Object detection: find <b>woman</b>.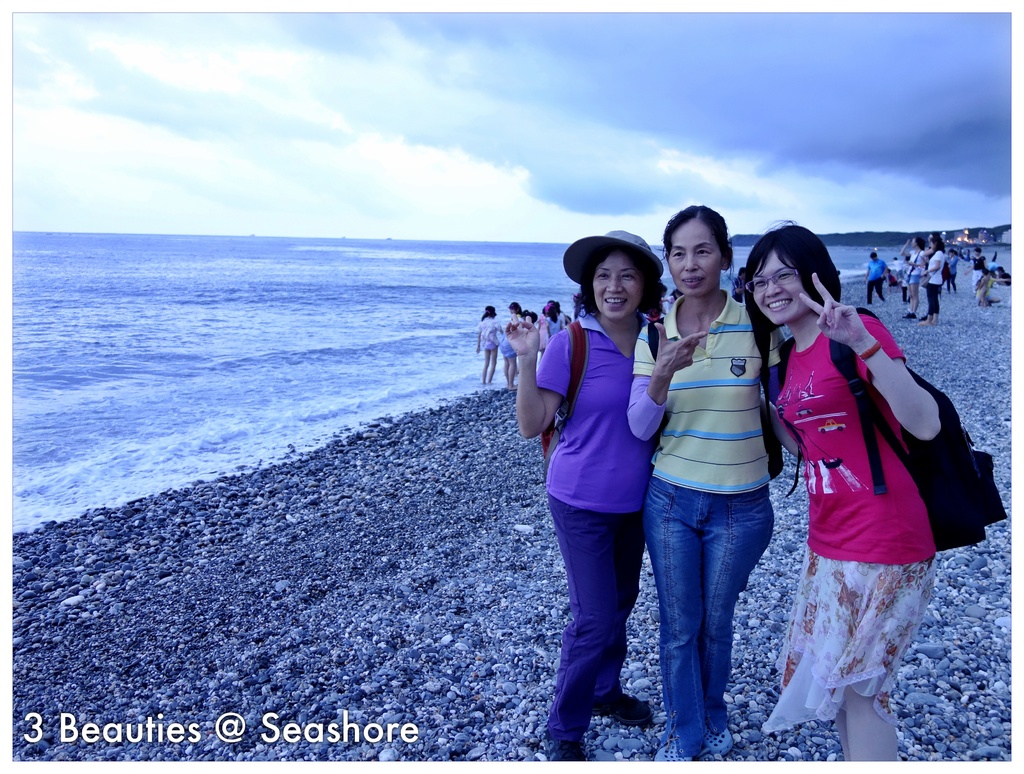
900 232 930 325.
